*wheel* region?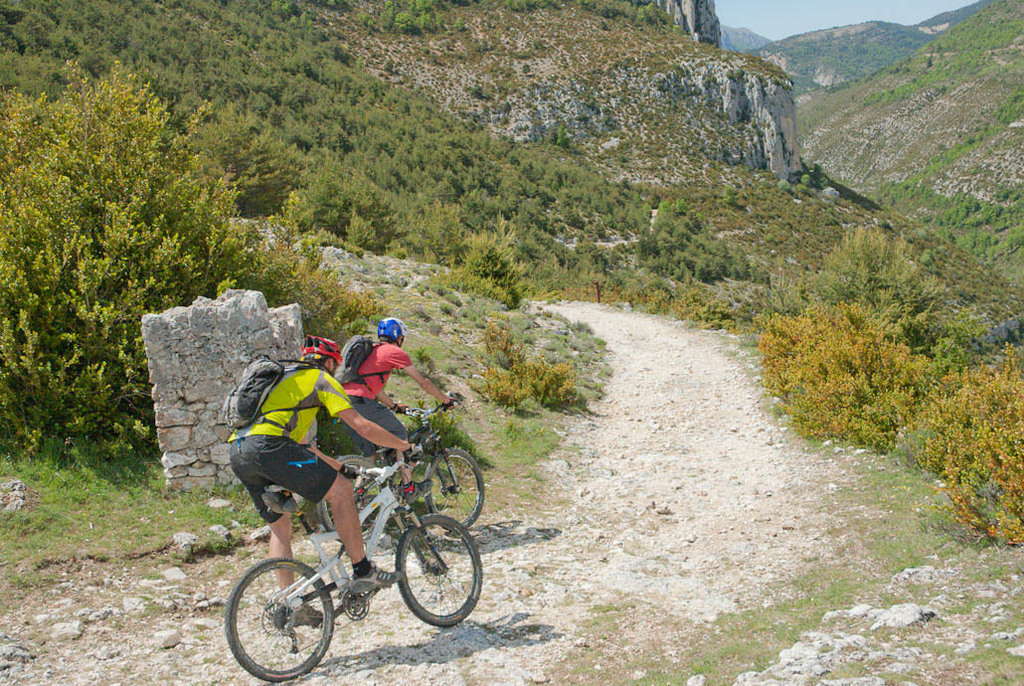
<bbox>425, 446, 485, 536</bbox>
